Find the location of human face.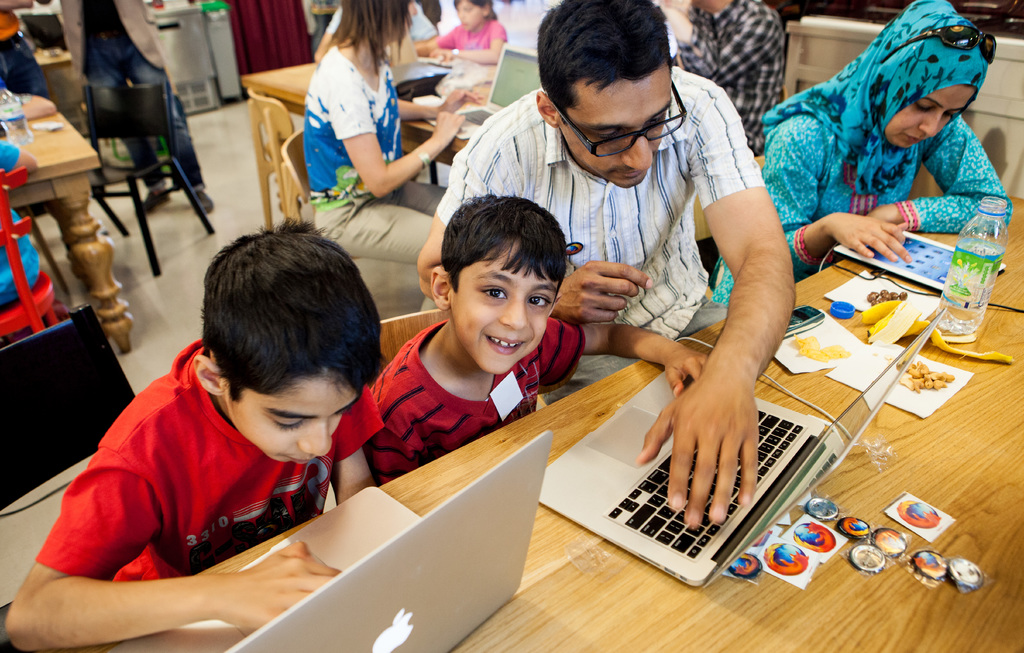
Location: [459, 0, 483, 28].
